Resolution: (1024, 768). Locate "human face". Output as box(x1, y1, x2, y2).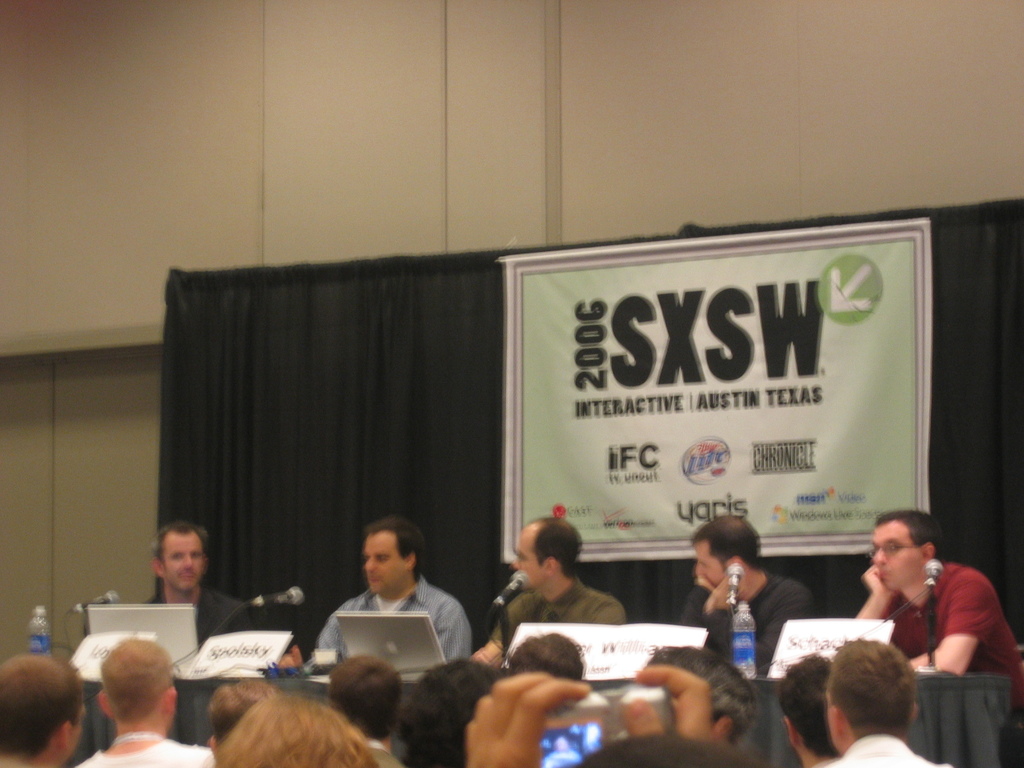
box(694, 541, 727, 584).
